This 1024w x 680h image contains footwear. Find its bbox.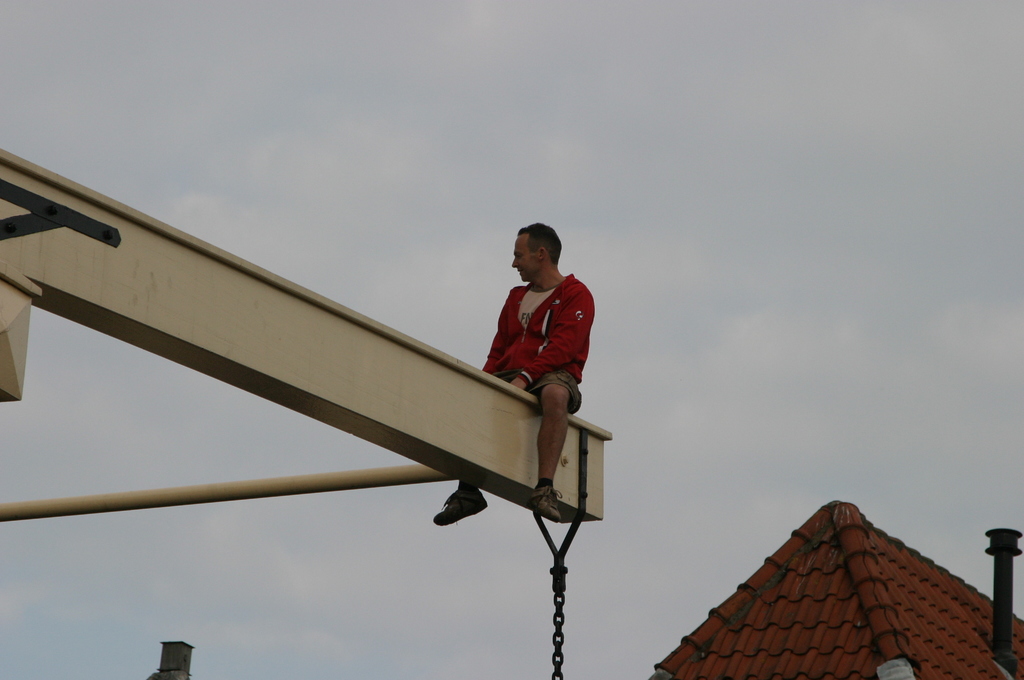
crop(434, 488, 490, 530).
